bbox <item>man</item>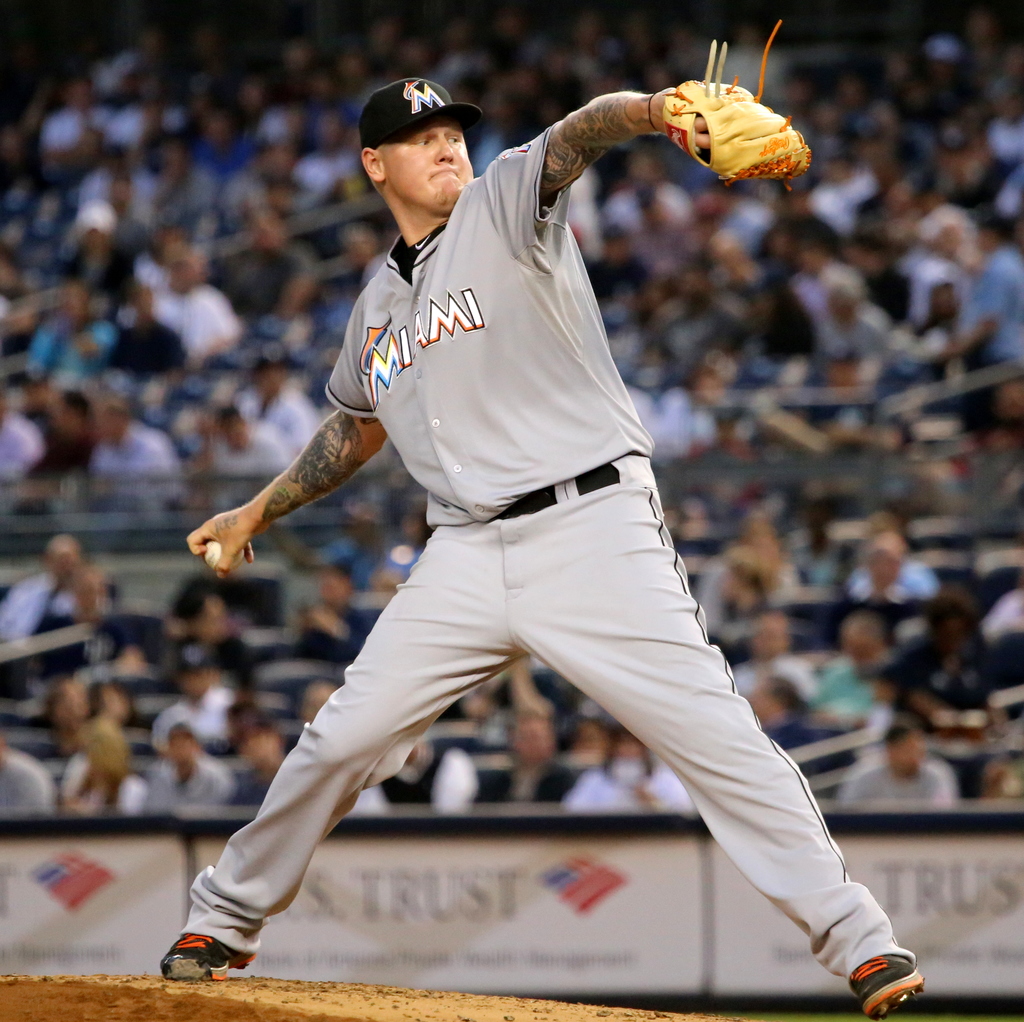
Rect(170, 65, 899, 984)
